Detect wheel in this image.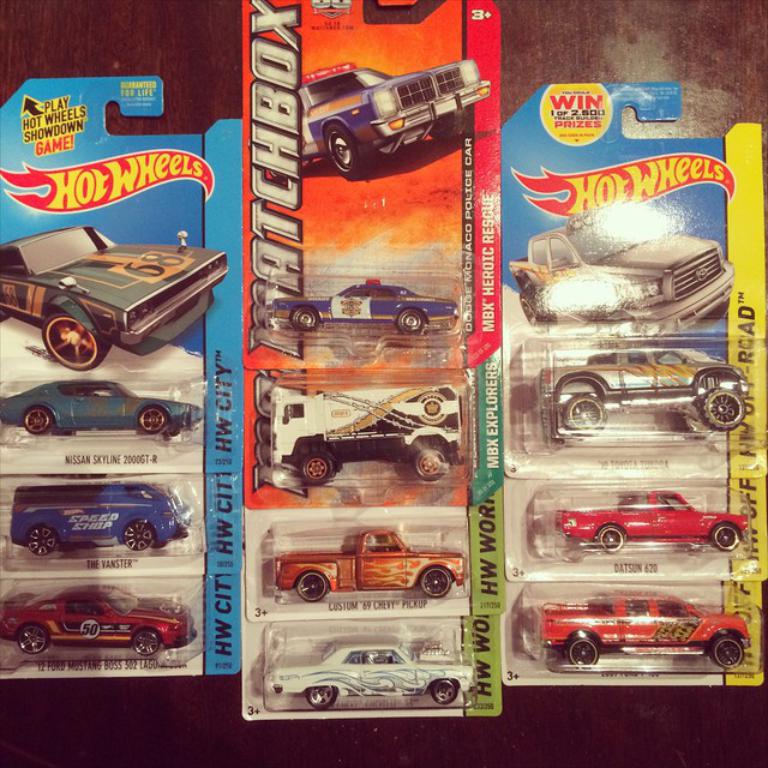
Detection: 24, 406, 49, 432.
